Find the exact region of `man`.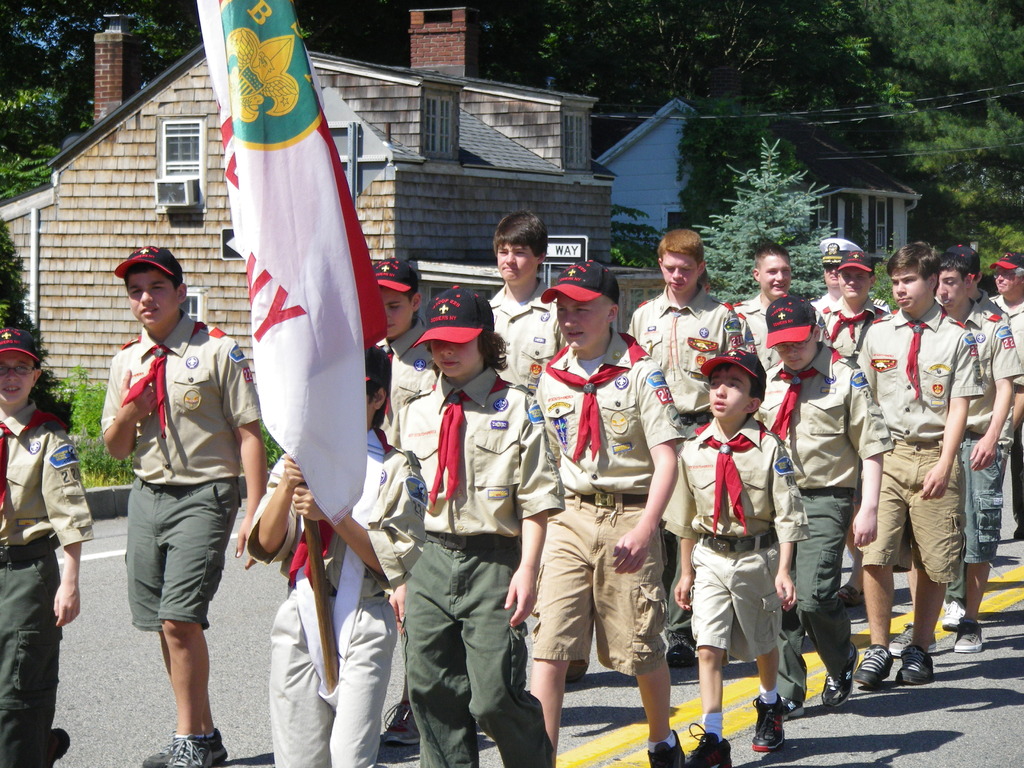
Exact region: (93, 244, 257, 736).
